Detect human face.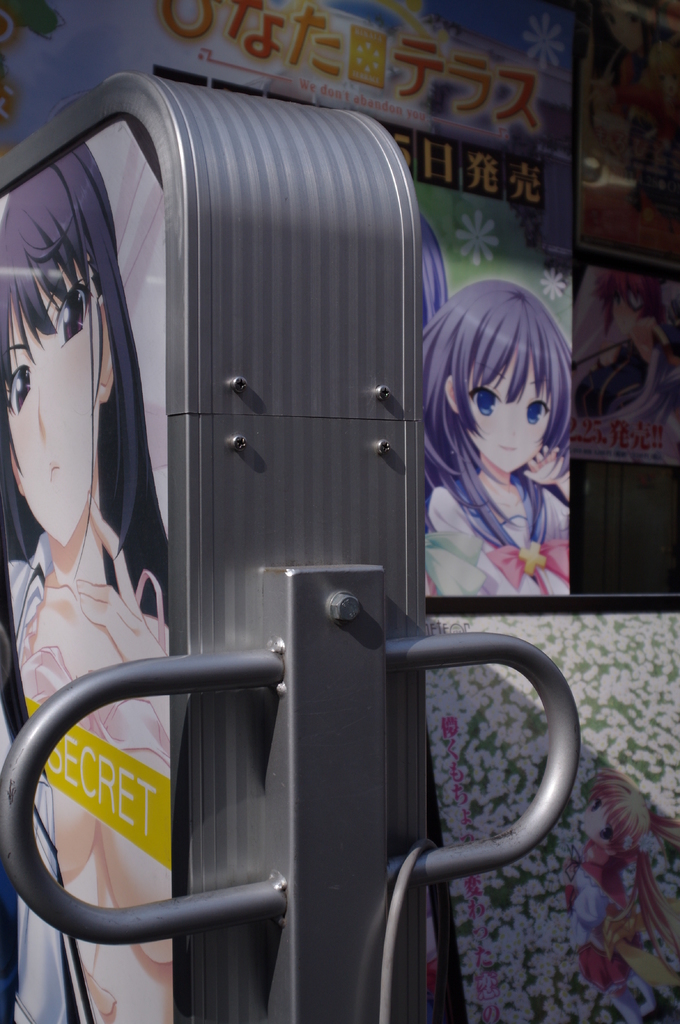
Detected at <bbox>427, 319, 578, 497</bbox>.
